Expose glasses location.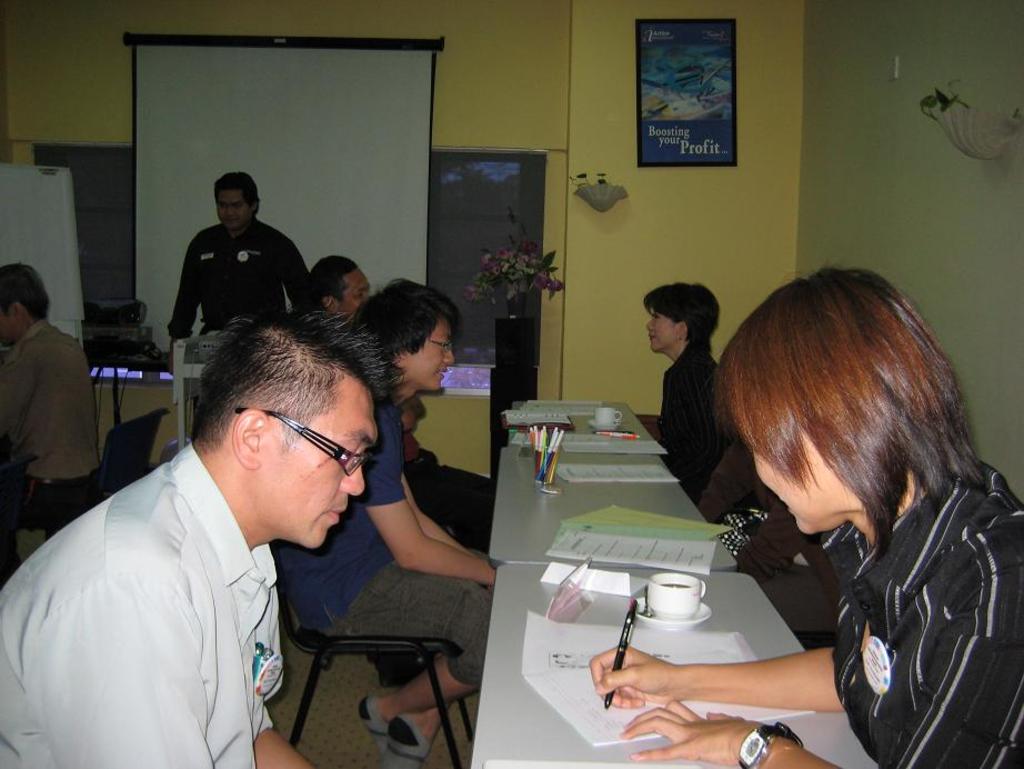
Exposed at select_region(231, 403, 369, 481).
